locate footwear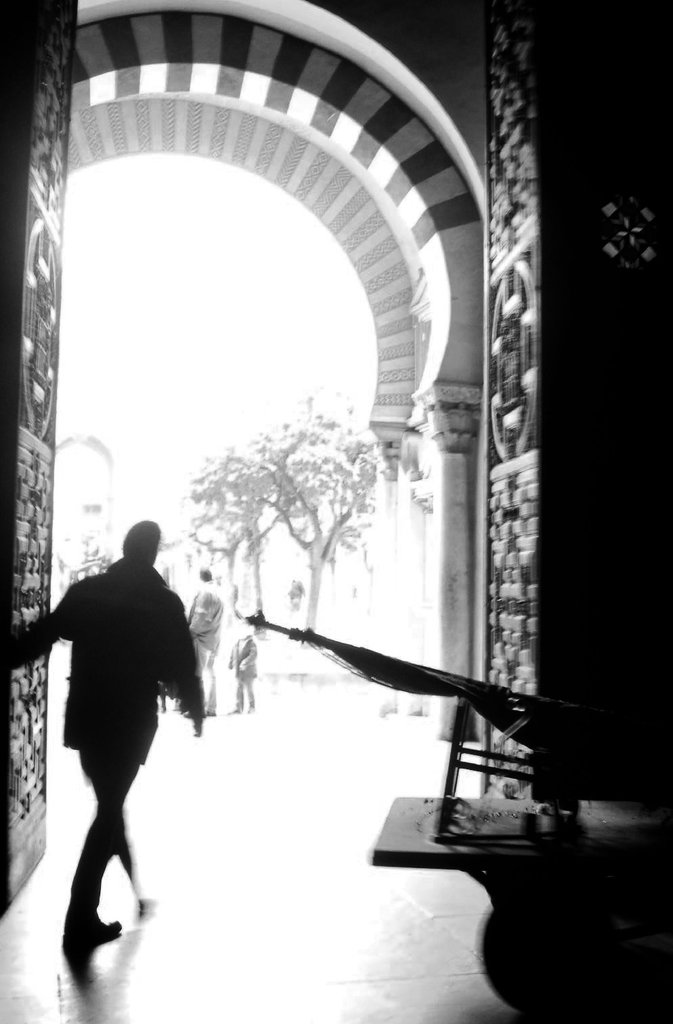
[x1=62, y1=914, x2=127, y2=944]
